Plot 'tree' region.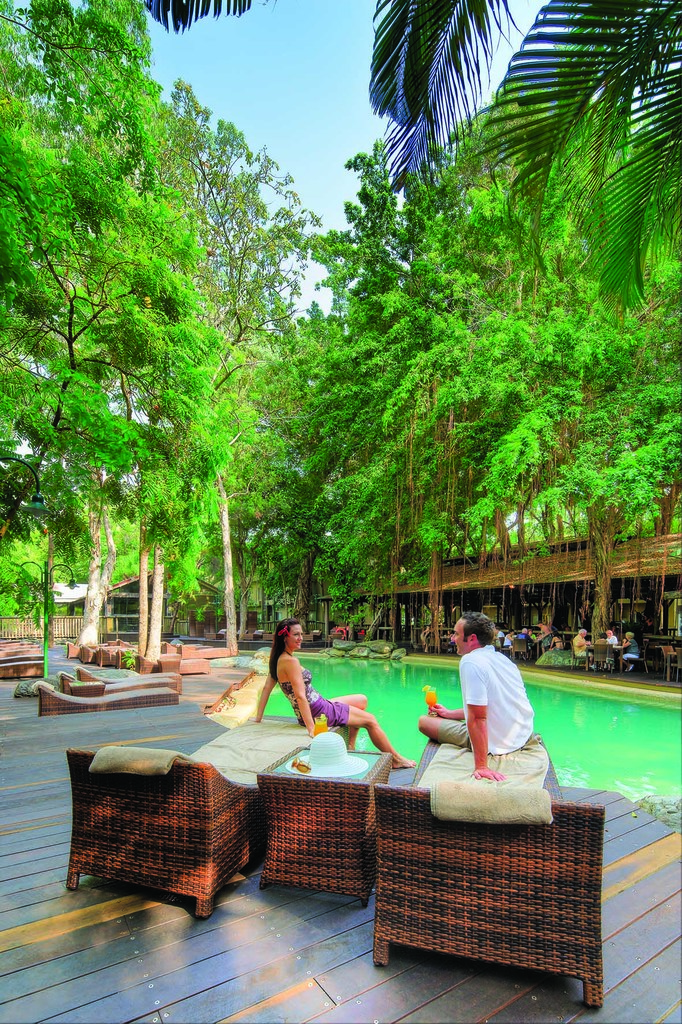
Plotted at select_region(14, 37, 338, 688).
